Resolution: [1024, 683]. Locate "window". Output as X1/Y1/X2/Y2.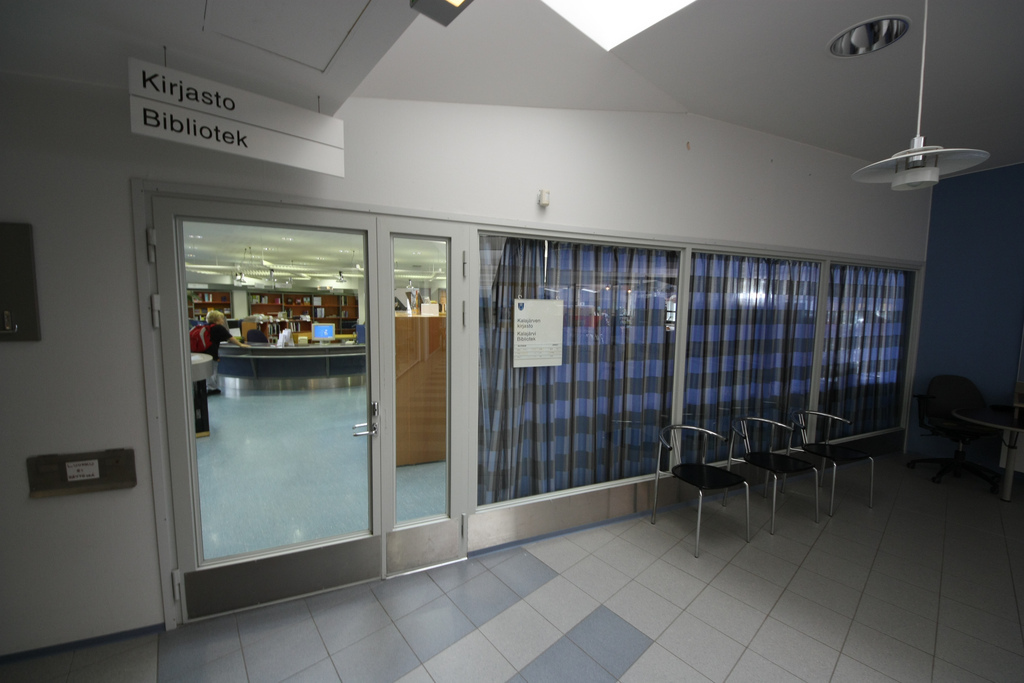
385/230/450/530.
